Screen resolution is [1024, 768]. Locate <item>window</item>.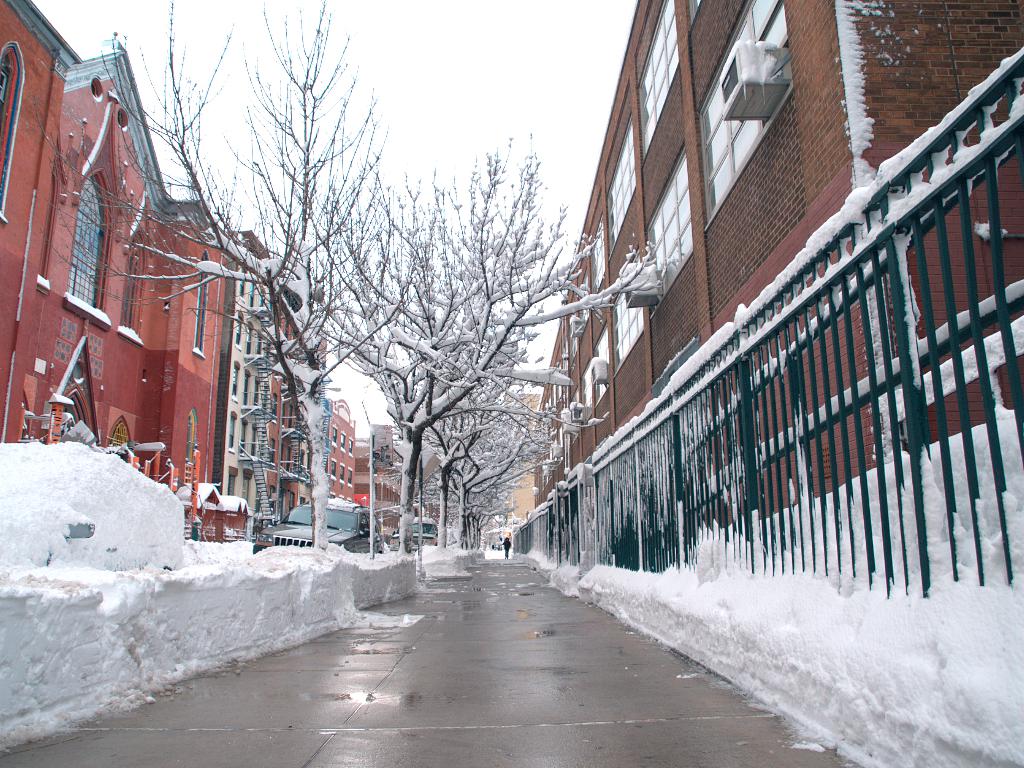
<box>243,373,247,409</box>.
